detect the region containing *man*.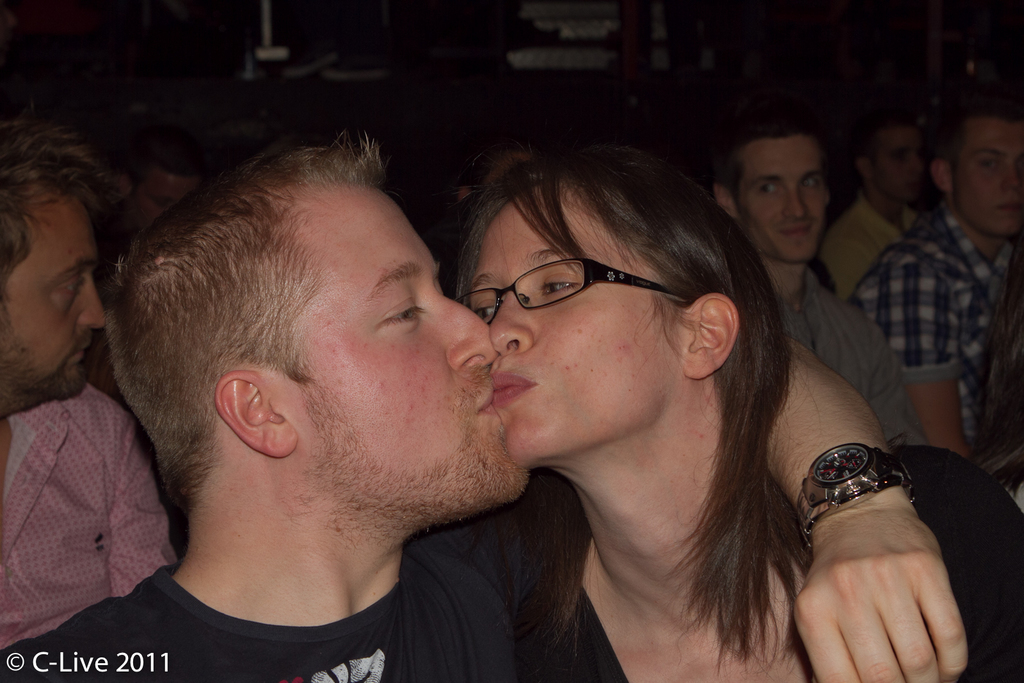
x1=0, y1=113, x2=182, y2=652.
